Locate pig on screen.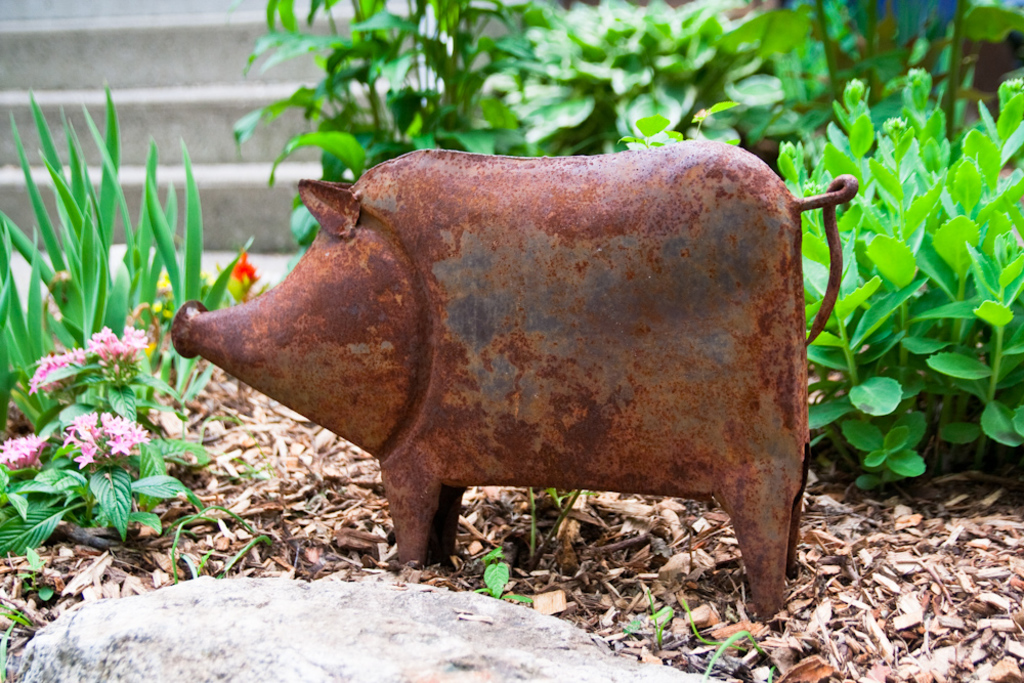
On screen at <bbox>169, 147, 860, 621</bbox>.
